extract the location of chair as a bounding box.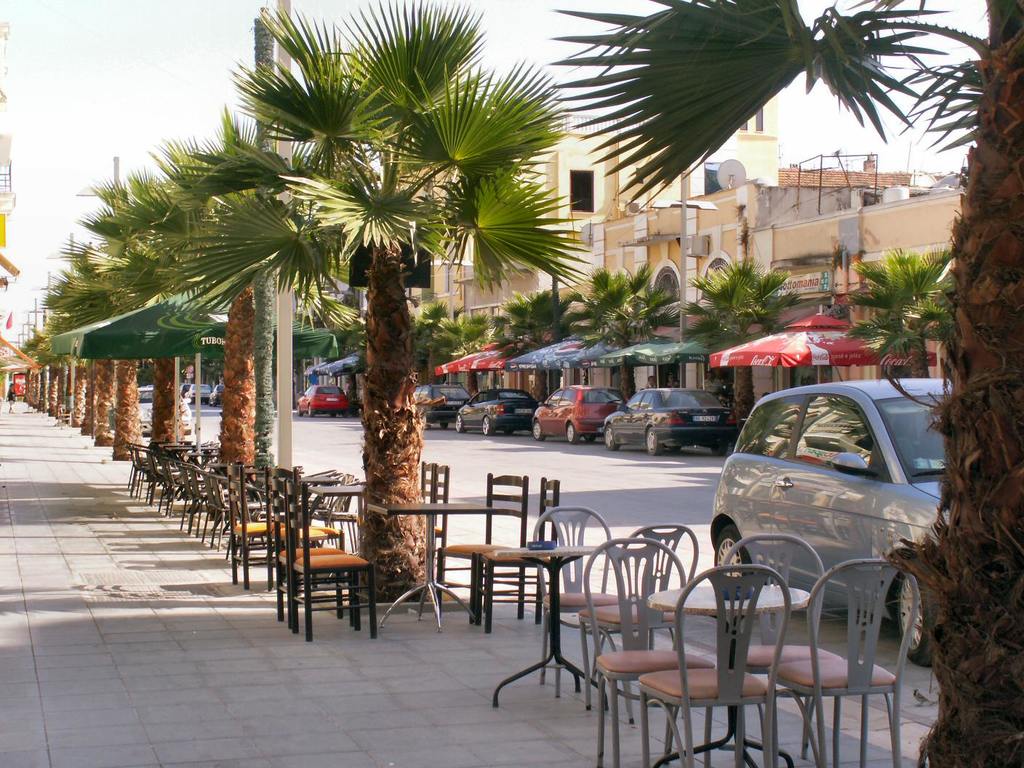
left=764, top=555, right=918, bottom=767.
